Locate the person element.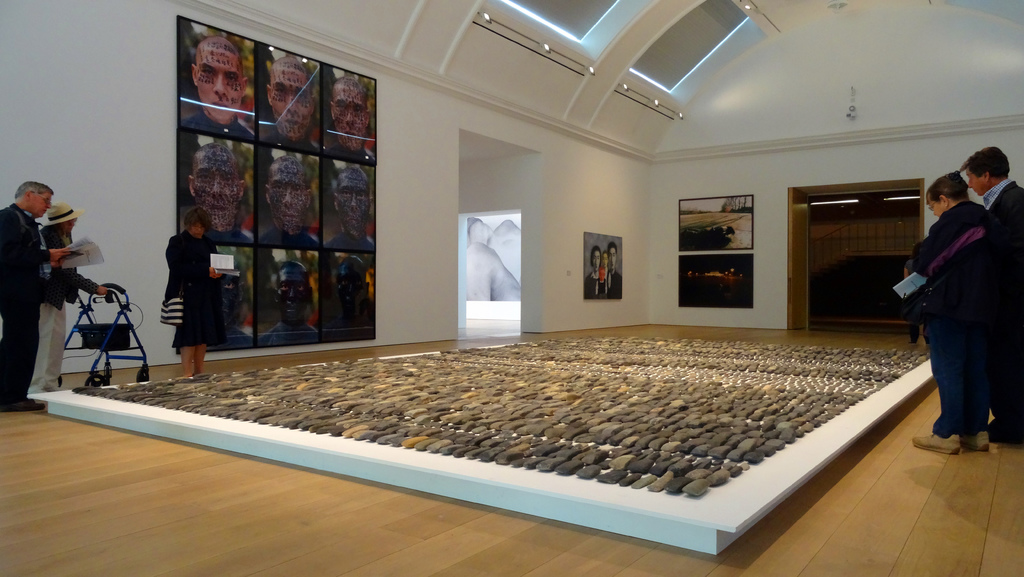
Element bbox: x1=261, y1=58, x2=319, y2=152.
